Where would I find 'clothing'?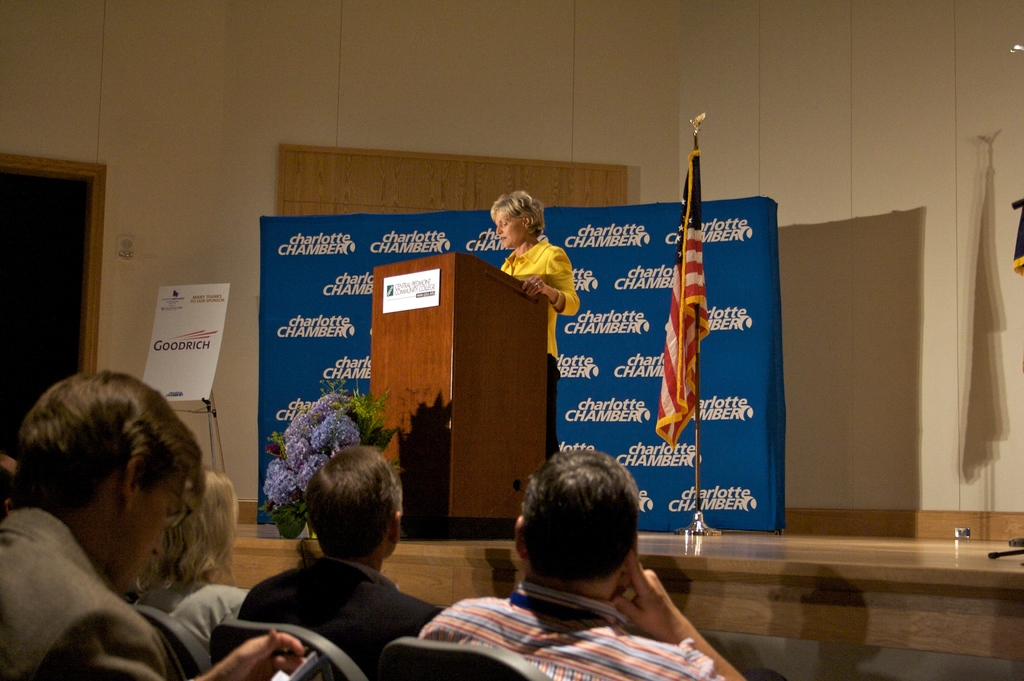
At <box>0,503,202,680</box>.
